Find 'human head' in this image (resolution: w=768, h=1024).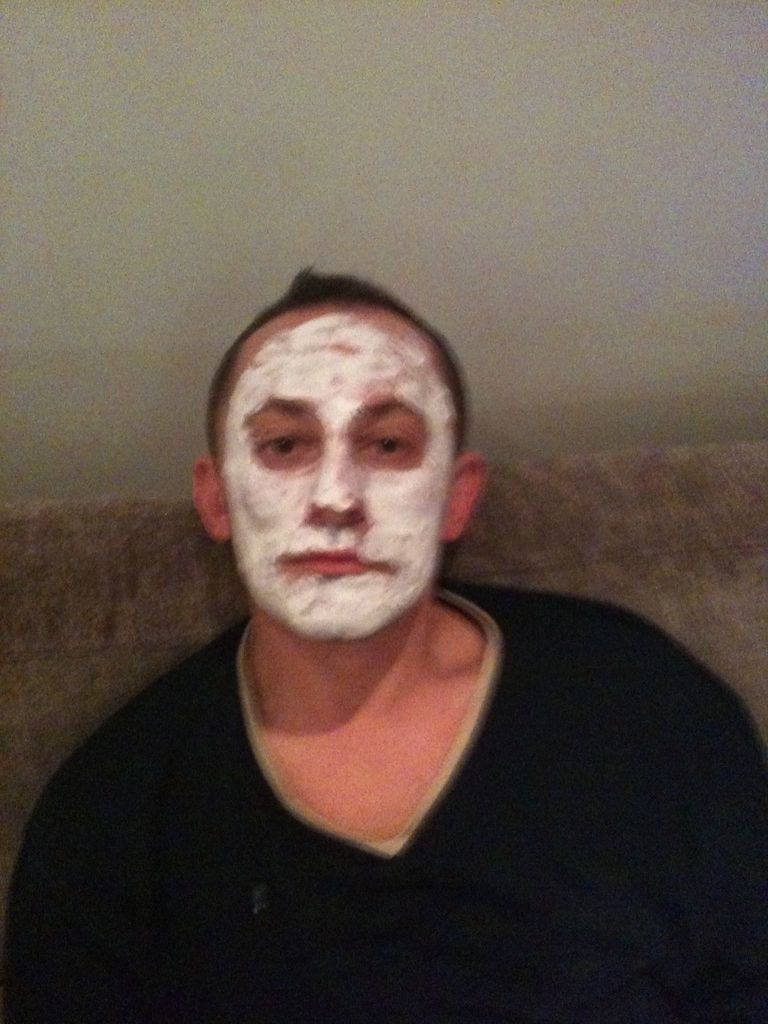
<box>188,263,486,639</box>.
